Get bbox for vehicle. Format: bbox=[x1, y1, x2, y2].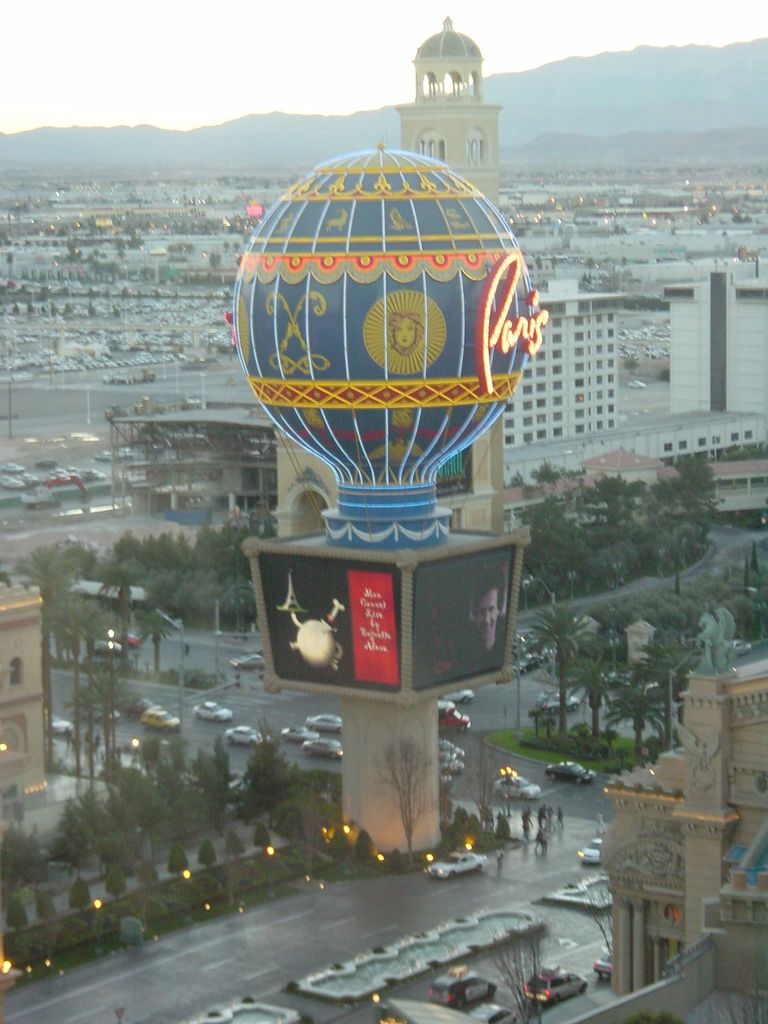
bbox=[426, 847, 490, 880].
